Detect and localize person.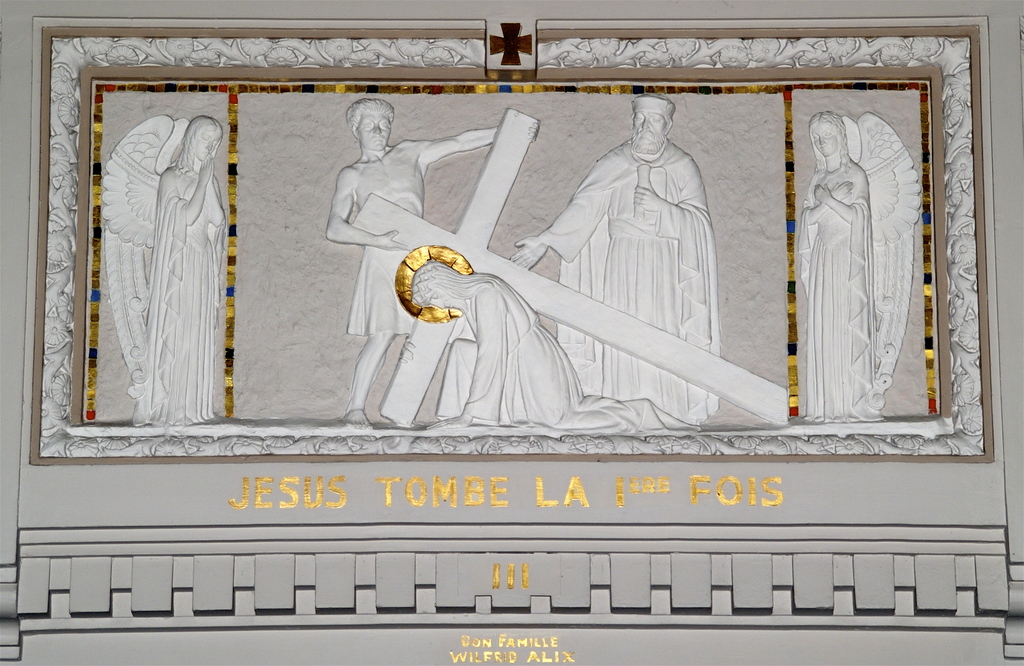
Localized at 327 97 541 430.
